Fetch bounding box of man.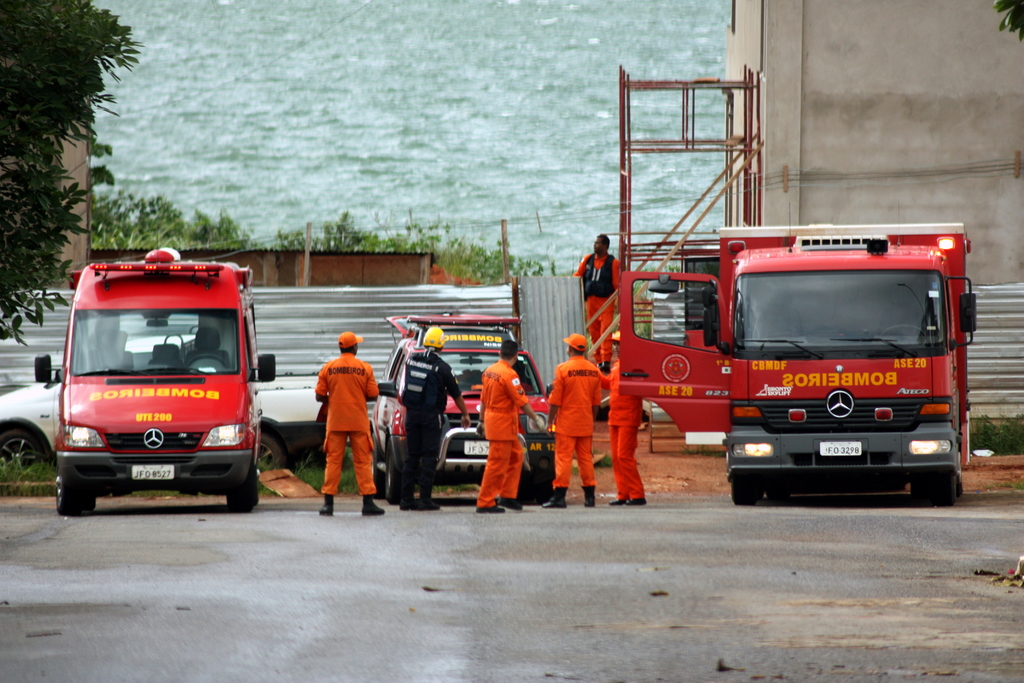
Bbox: select_region(386, 327, 479, 507).
